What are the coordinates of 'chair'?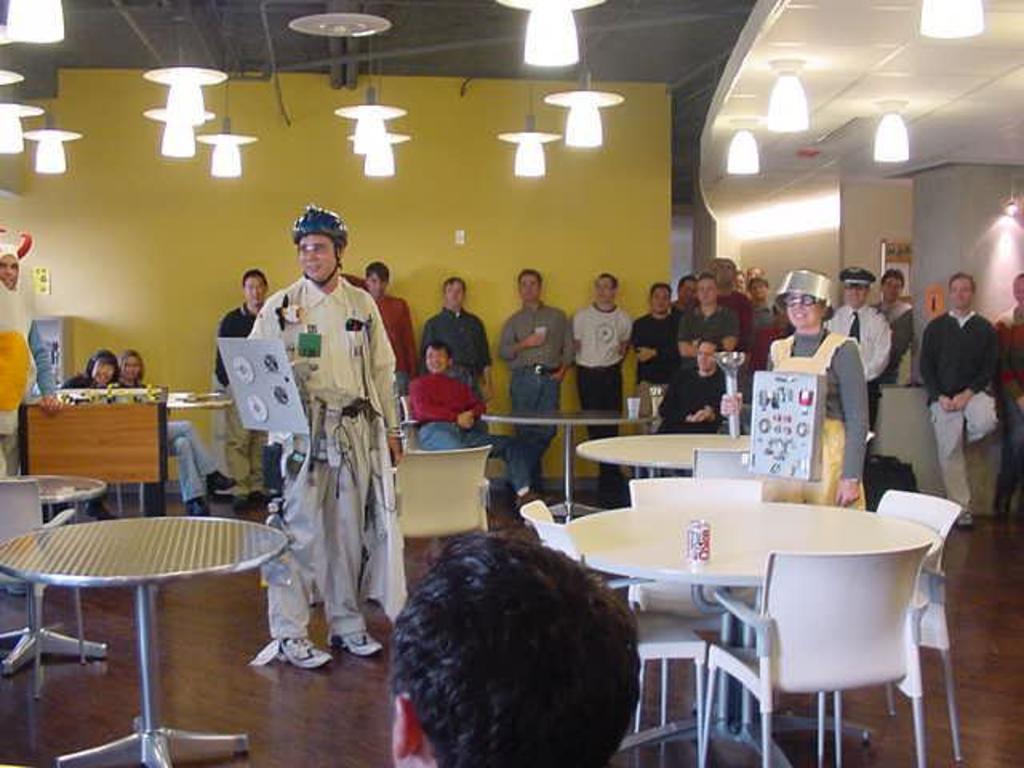
locate(392, 394, 419, 451).
